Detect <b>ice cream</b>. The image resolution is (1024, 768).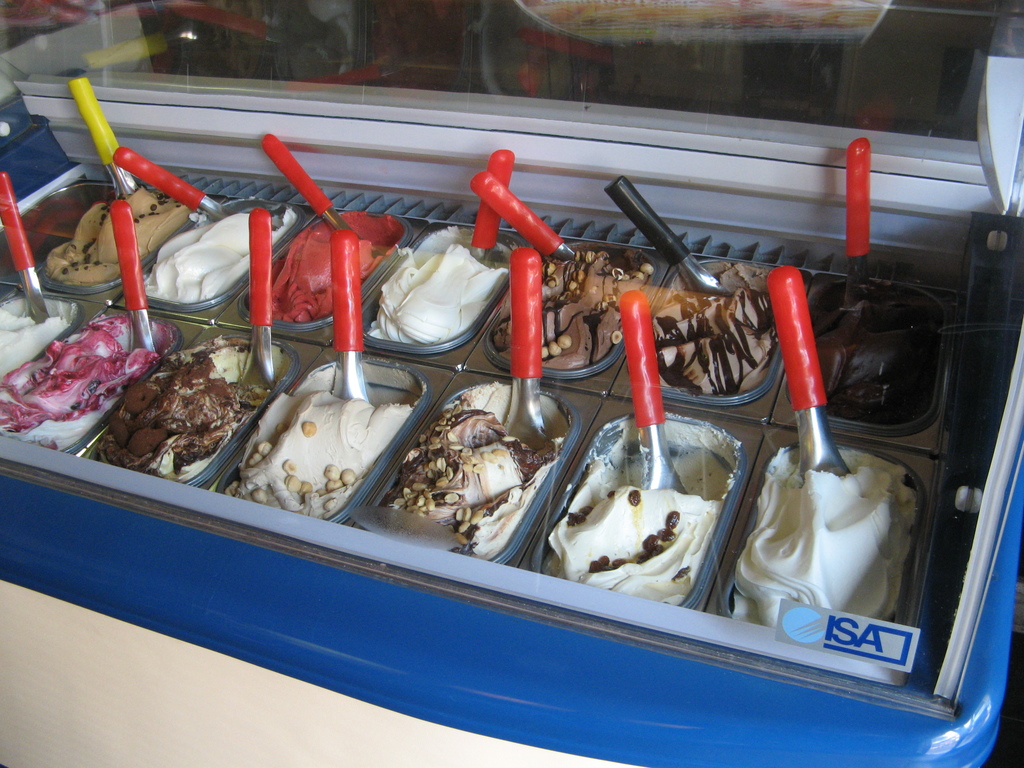
[left=486, top=235, right=658, bottom=375].
